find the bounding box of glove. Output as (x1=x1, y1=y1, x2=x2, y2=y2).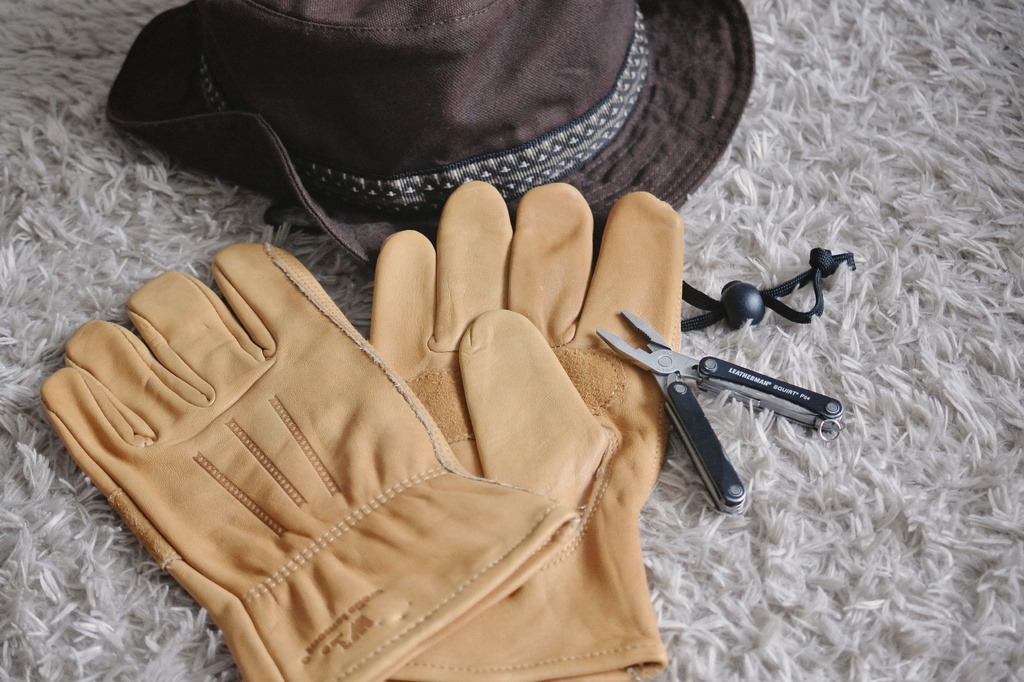
(x1=374, y1=178, x2=686, y2=681).
